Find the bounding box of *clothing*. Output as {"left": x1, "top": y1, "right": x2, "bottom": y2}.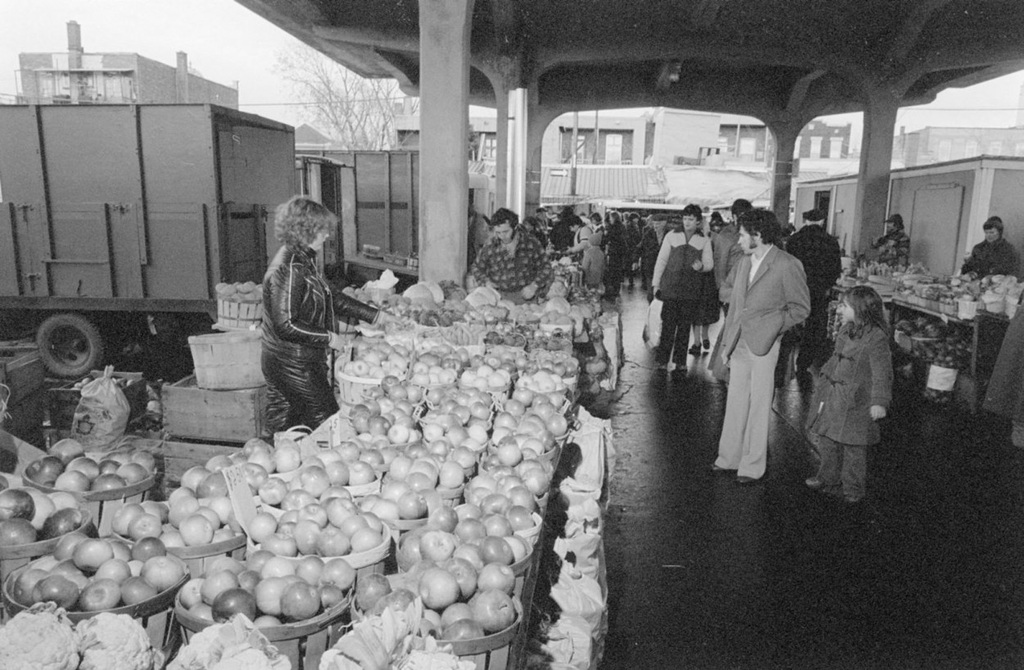
{"left": 717, "top": 235, "right": 813, "bottom": 476}.
